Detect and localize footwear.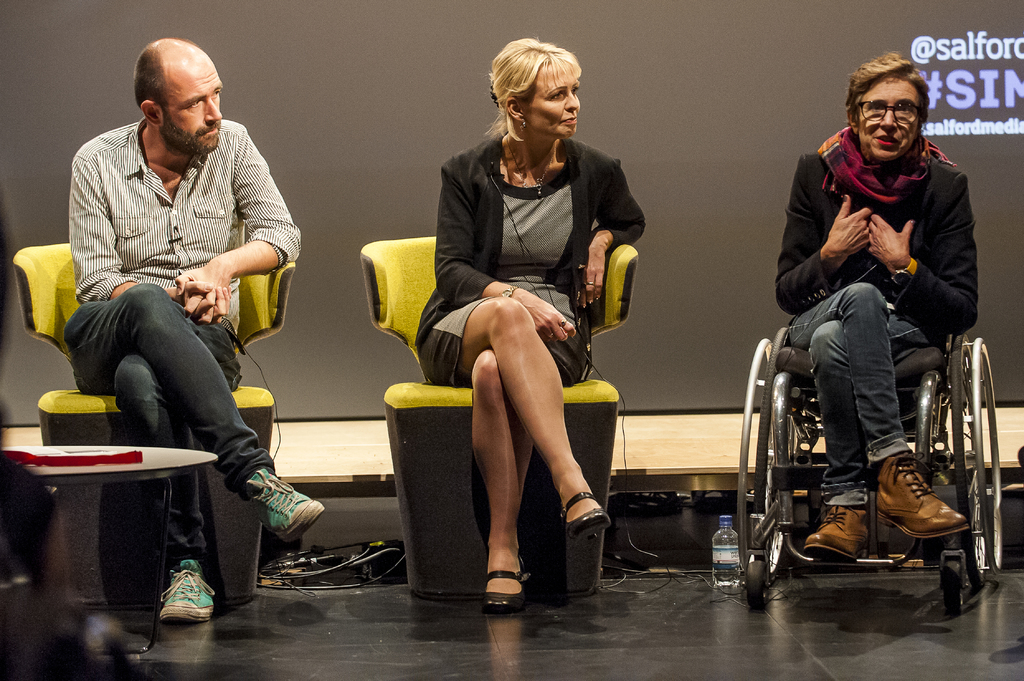
Localized at 246:469:322:541.
